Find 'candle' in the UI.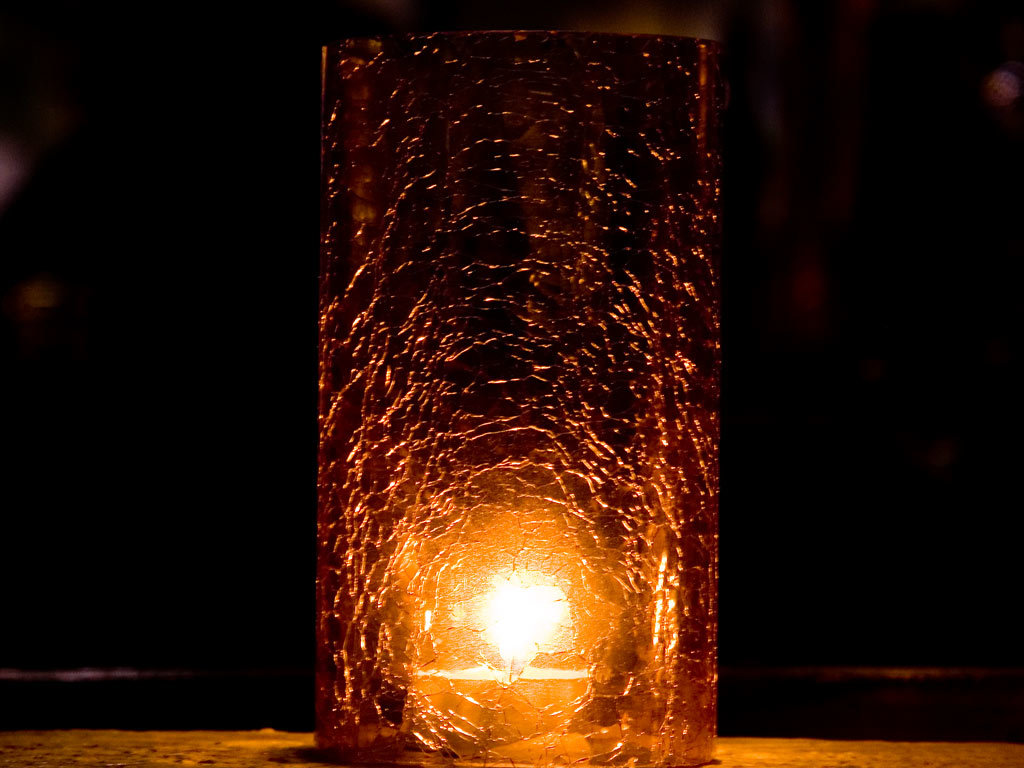
UI element at [left=407, top=566, right=590, bottom=765].
